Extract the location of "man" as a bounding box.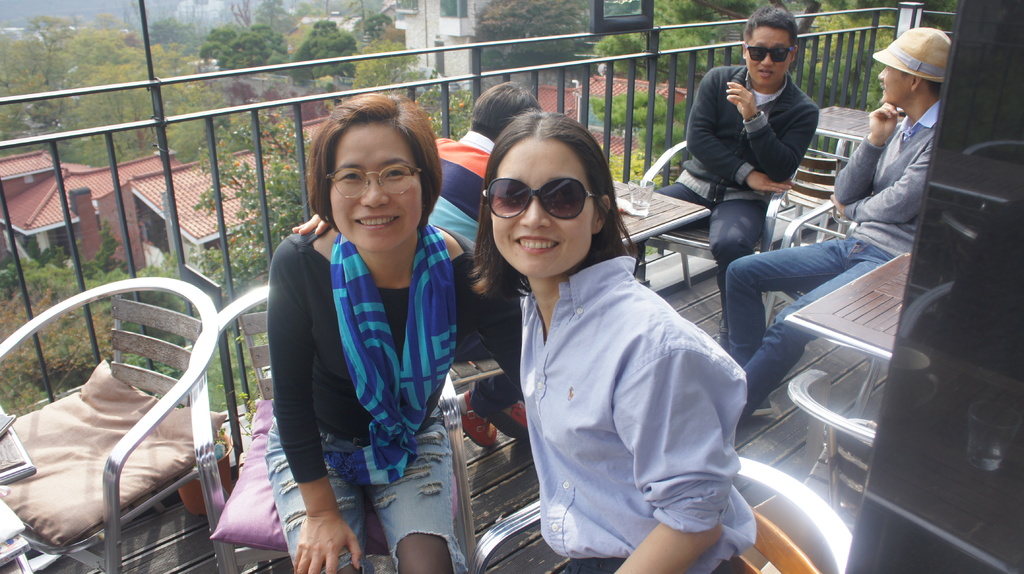
select_region(424, 74, 536, 454).
